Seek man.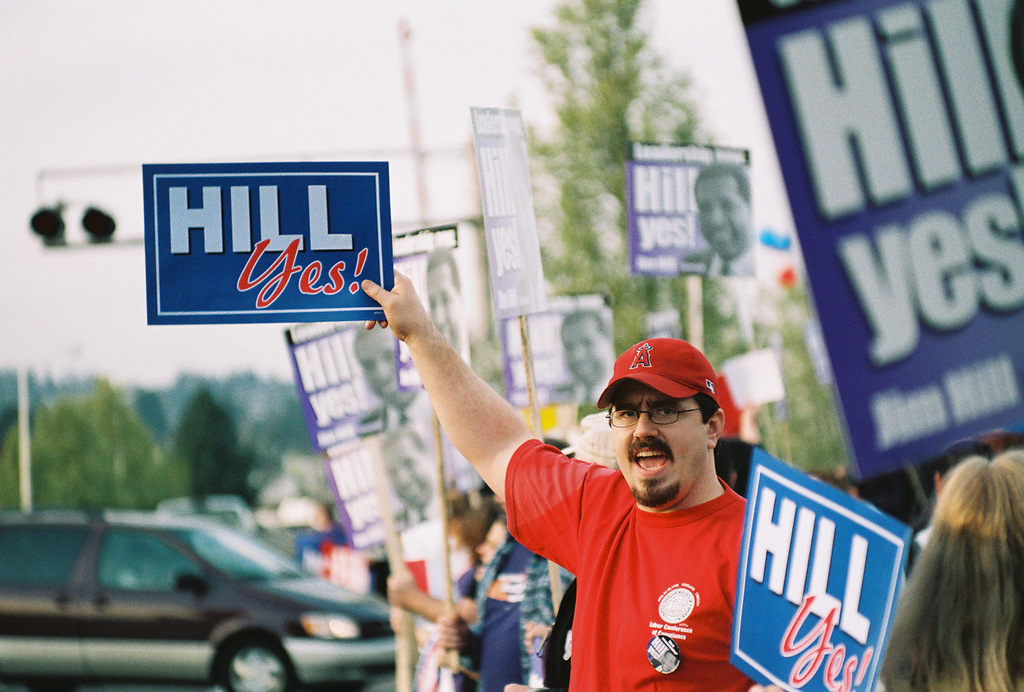
box=[360, 320, 446, 431].
